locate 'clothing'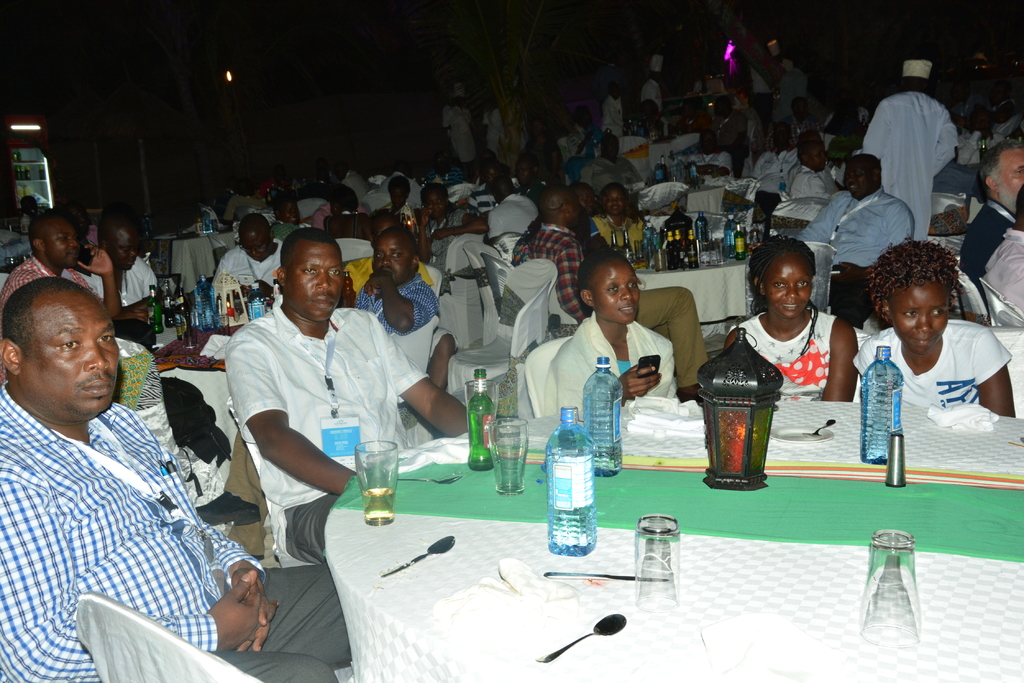
982/225/1023/317
